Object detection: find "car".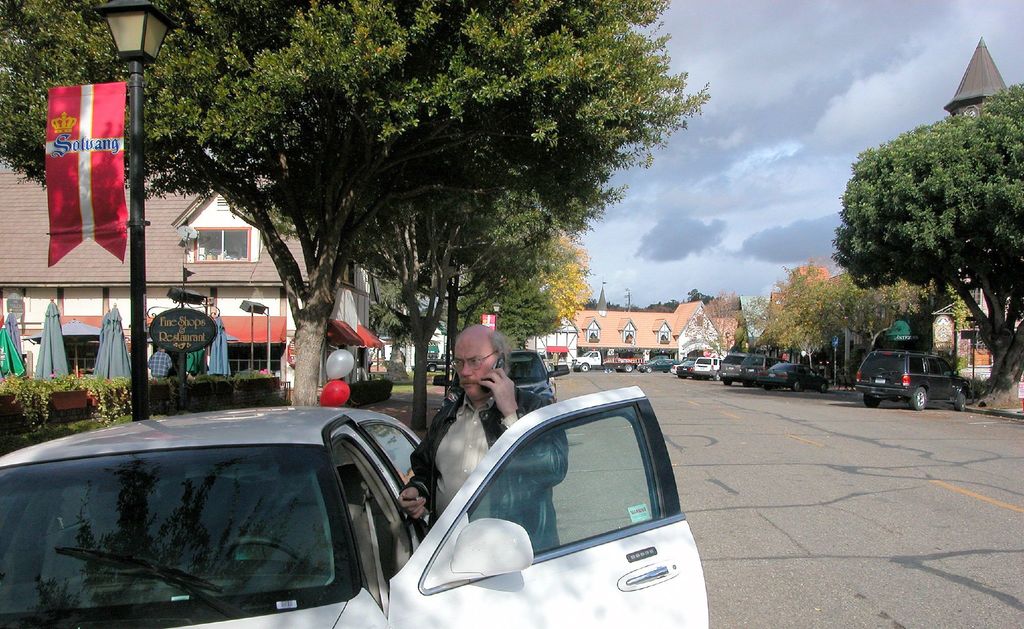
[left=669, top=358, right=696, bottom=380].
